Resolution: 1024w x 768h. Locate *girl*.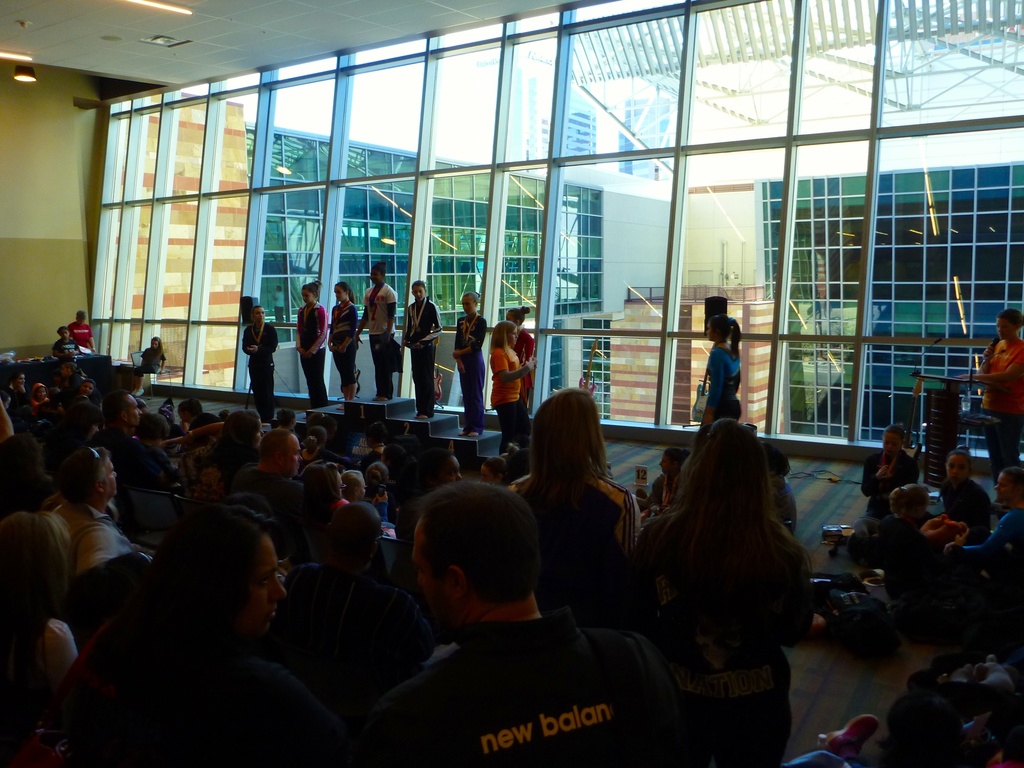
BBox(131, 337, 166, 397).
